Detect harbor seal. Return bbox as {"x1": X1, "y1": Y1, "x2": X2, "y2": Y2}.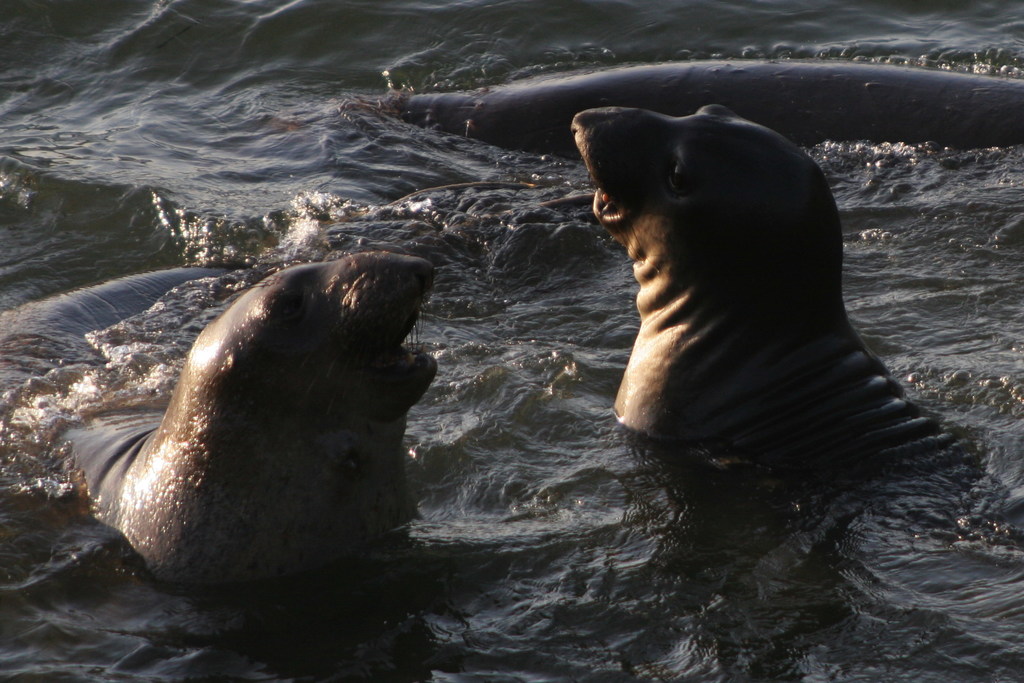
{"x1": 0, "y1": 264, "x2": 440, "y2": 600}.
